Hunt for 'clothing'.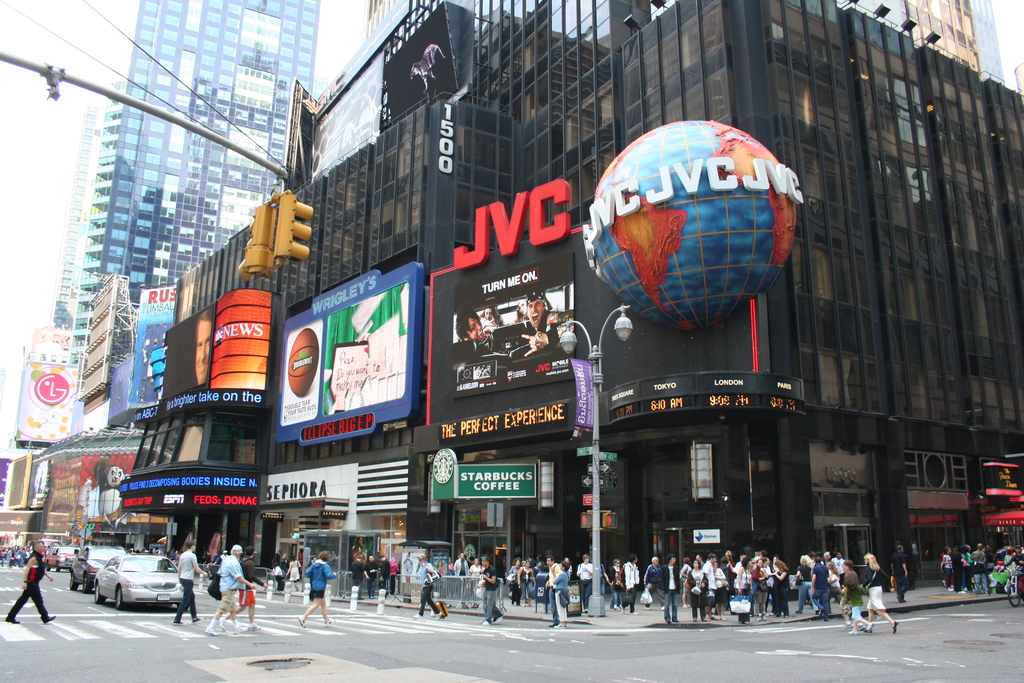
Hunted down at bbox(866, 563, 886, 616).
